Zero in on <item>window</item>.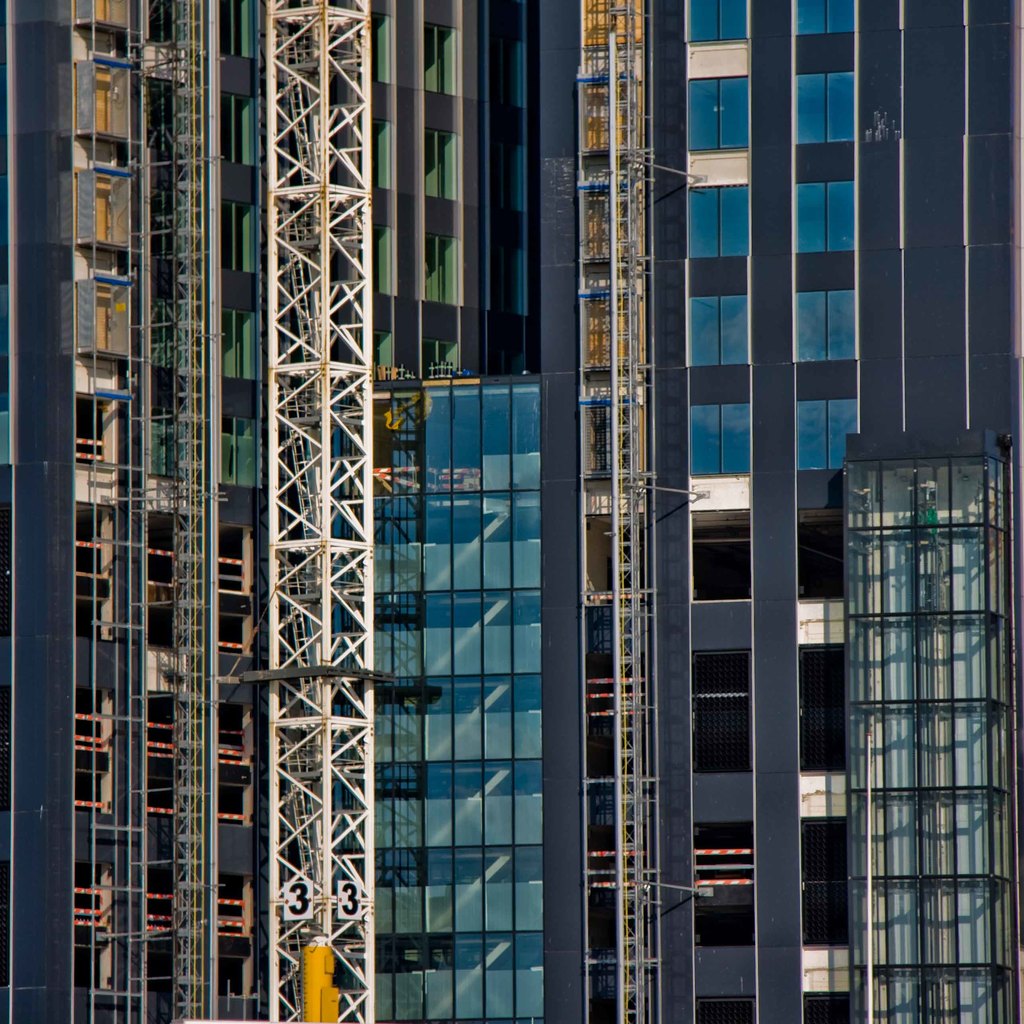
Zeroed in: 424 339 457 382.
